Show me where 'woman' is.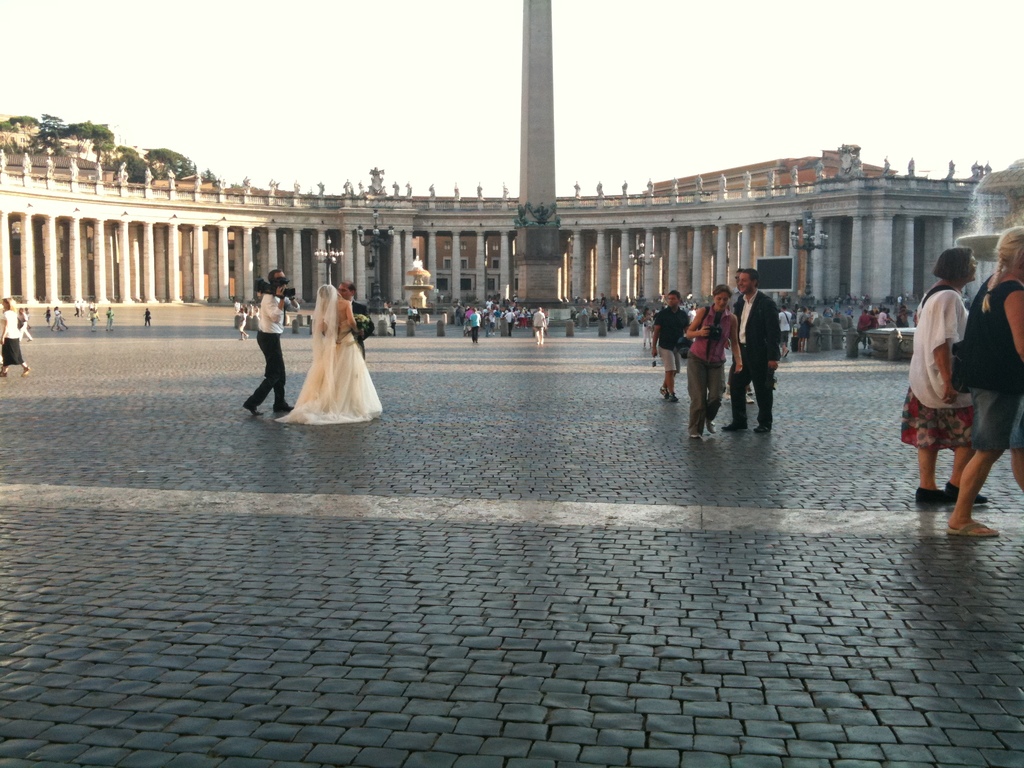
'woman' is at box(686, 284, 744, 442).
